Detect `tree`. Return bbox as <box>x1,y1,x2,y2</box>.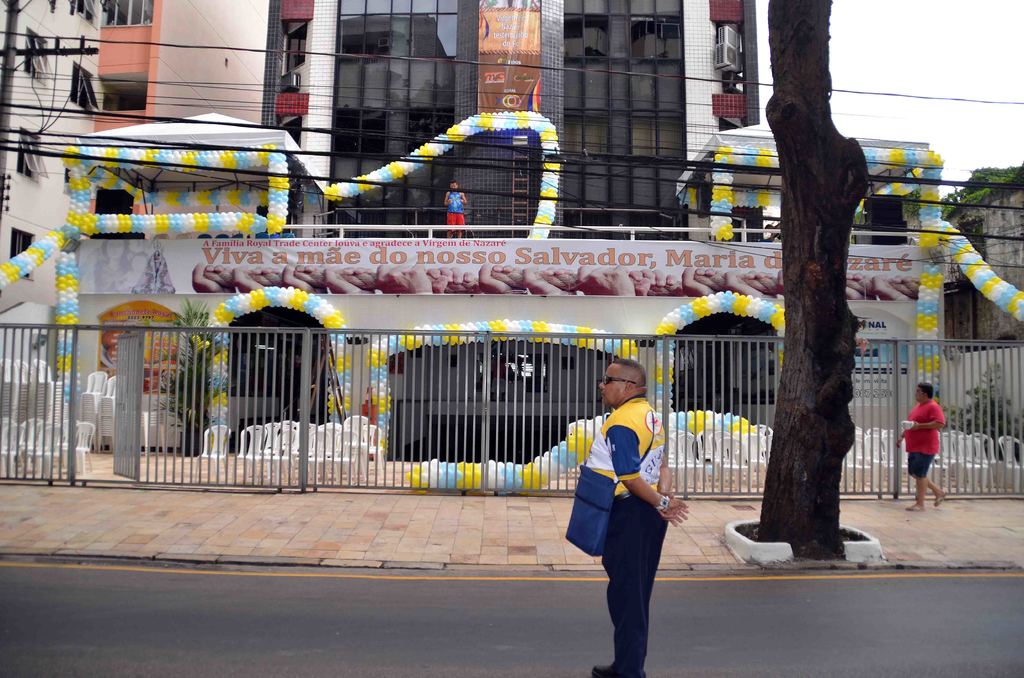
<box>948,158,1023,213</box>.
